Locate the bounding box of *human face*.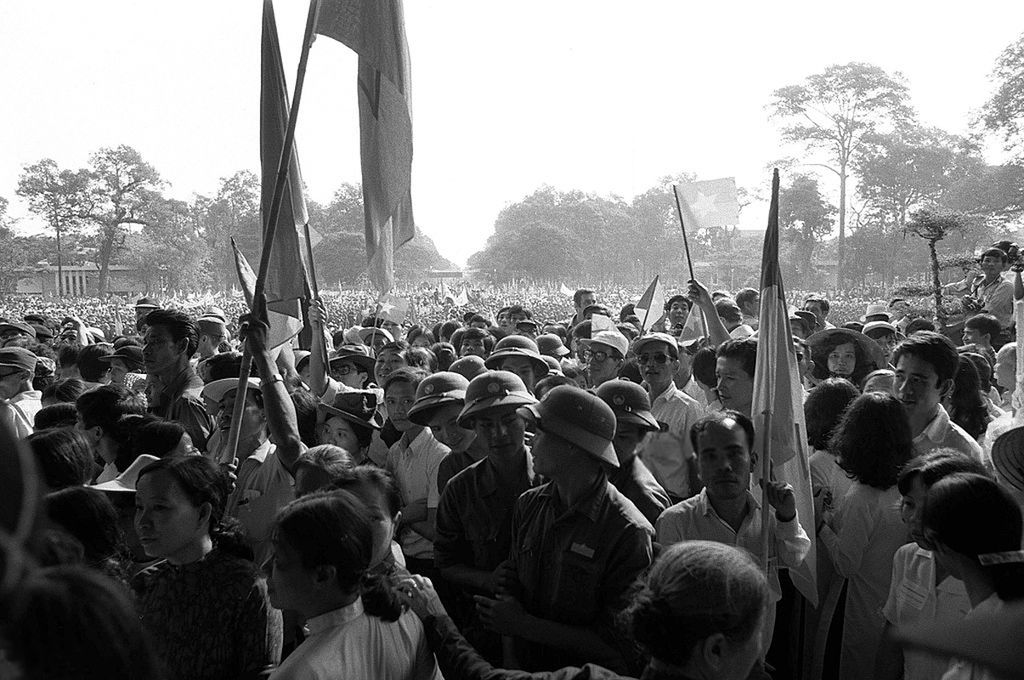
Bounding box: left=727, top=609, right=766, bottom=679.
